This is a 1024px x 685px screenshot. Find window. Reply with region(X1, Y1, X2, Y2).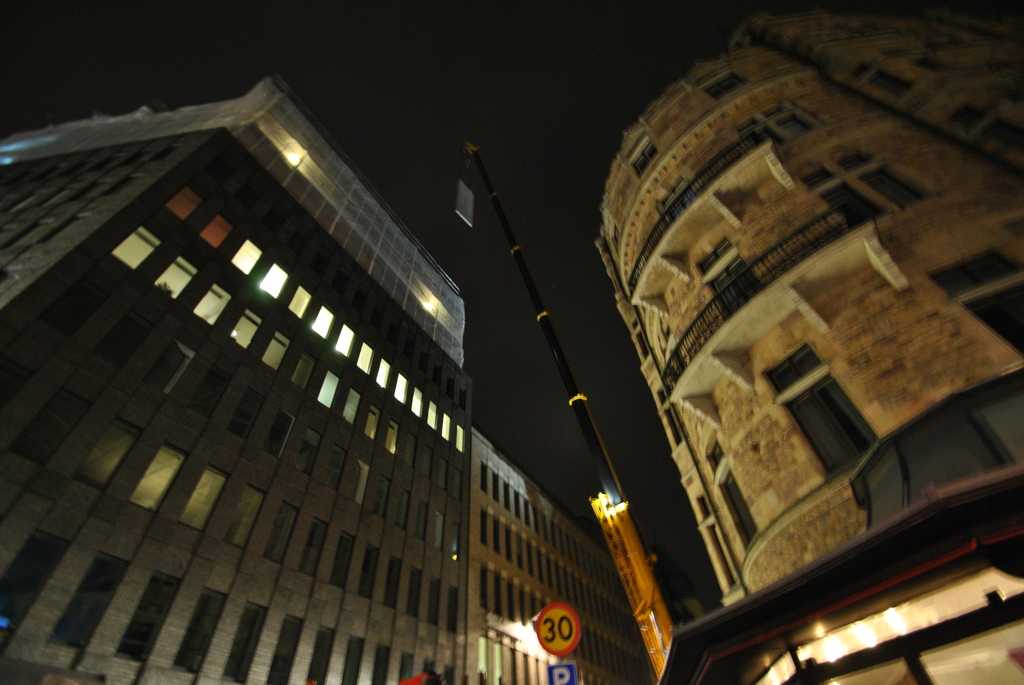
region(236, 242, 269, 274).
